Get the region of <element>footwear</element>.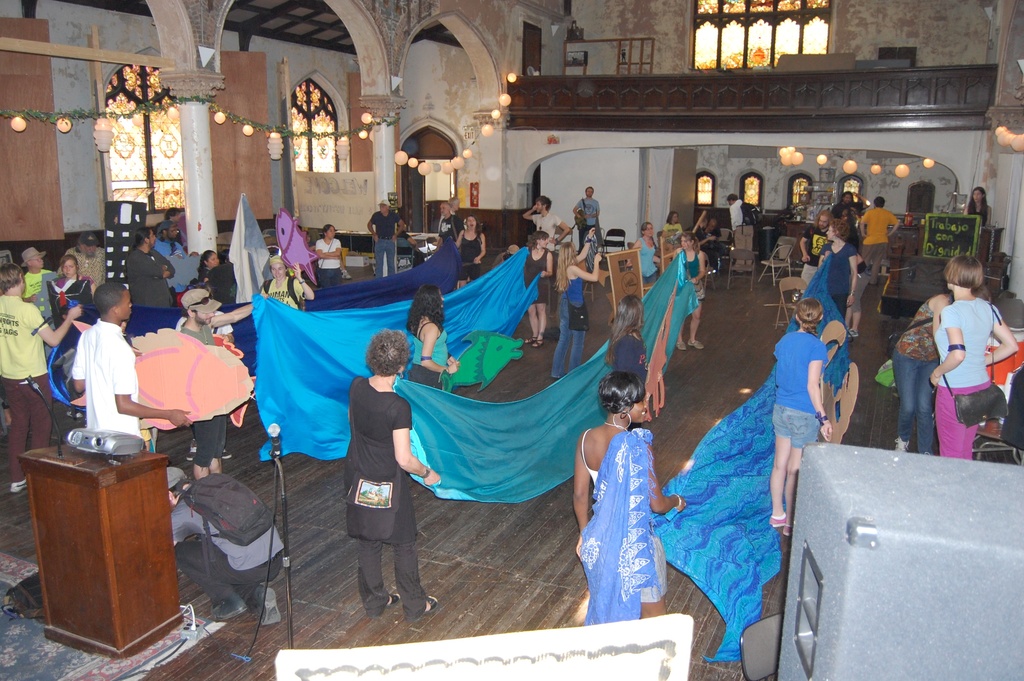
684, 332, 708, 353.
